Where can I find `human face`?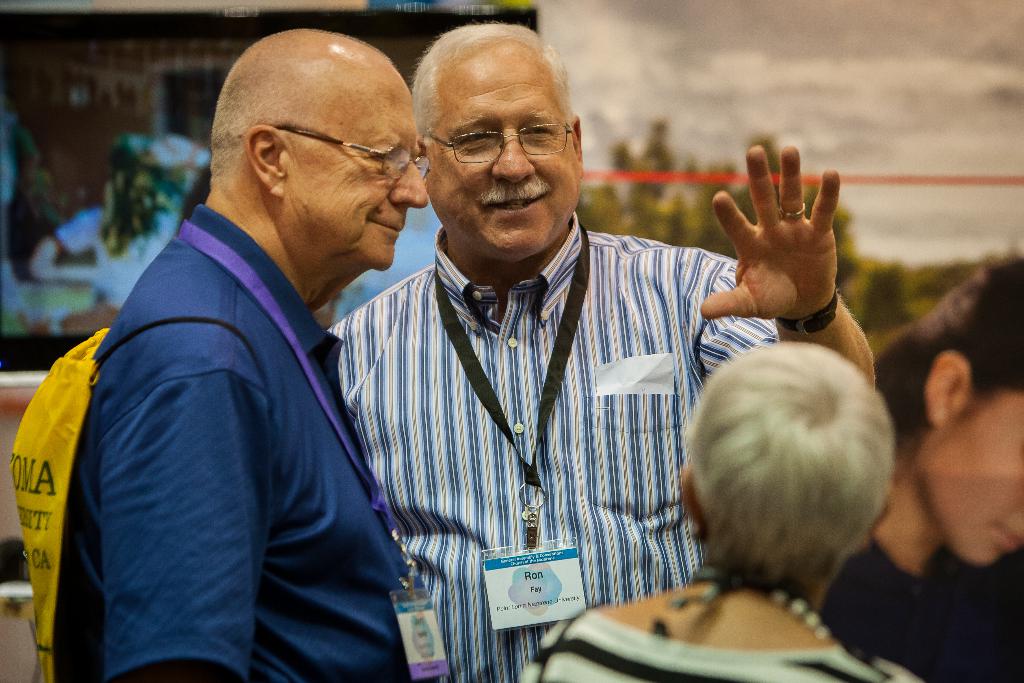
You can find it at bbox(297, 76, 427, 269).
